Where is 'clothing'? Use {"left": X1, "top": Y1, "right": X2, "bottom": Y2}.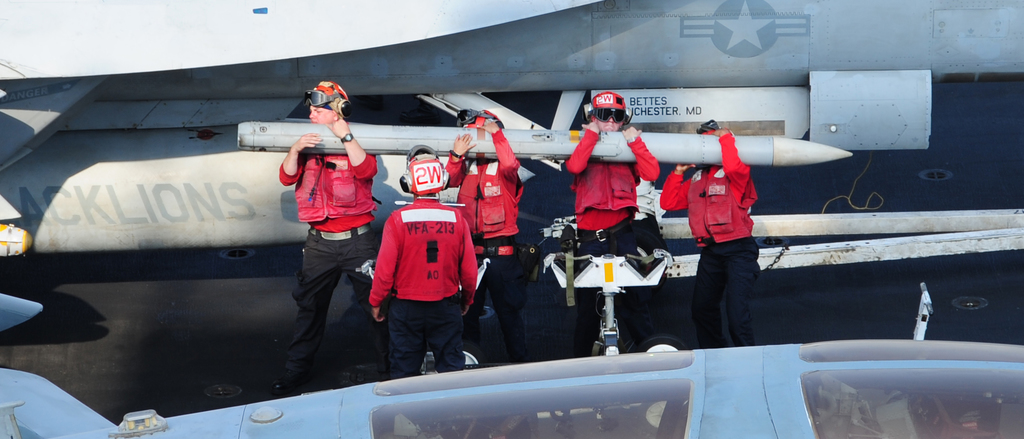
{"left": 445, "top": 128, "right": 525, "bottom": 362}.
